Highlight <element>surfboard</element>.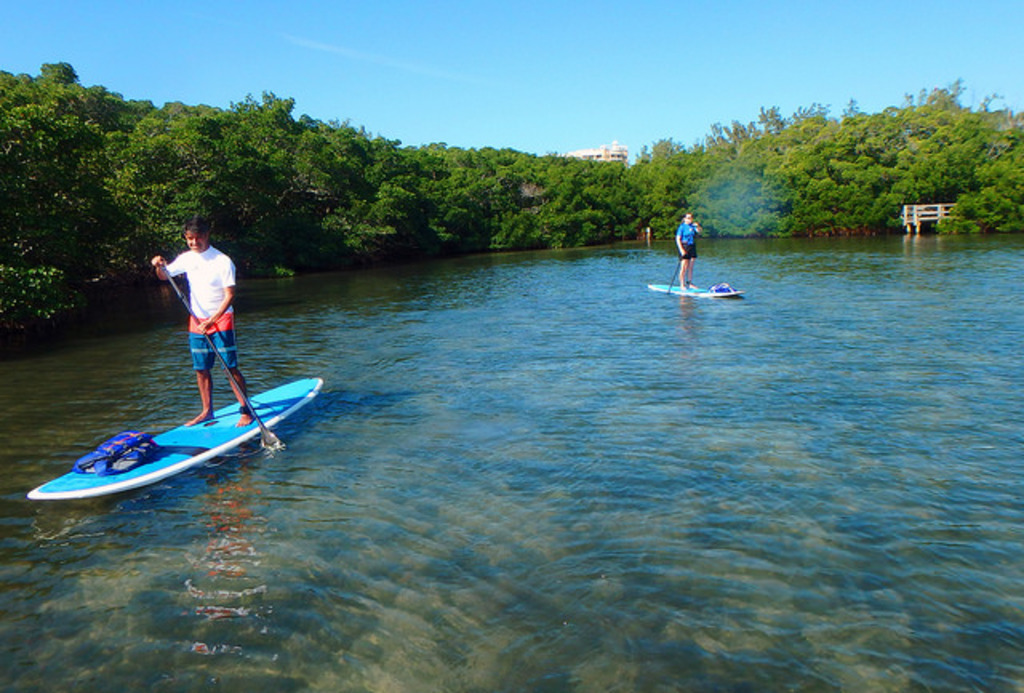
Highlighted region: pyautogui.locateOnScreen(27, 376, 326, 504).
